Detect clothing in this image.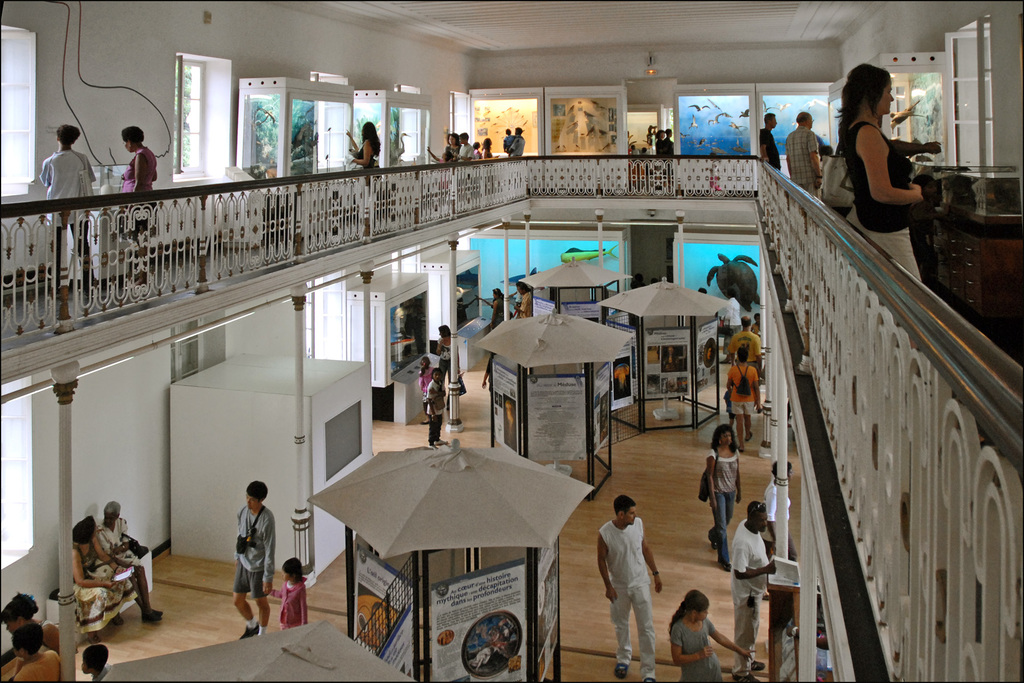
Detection: bbox=(511, 134, 527, 154).
